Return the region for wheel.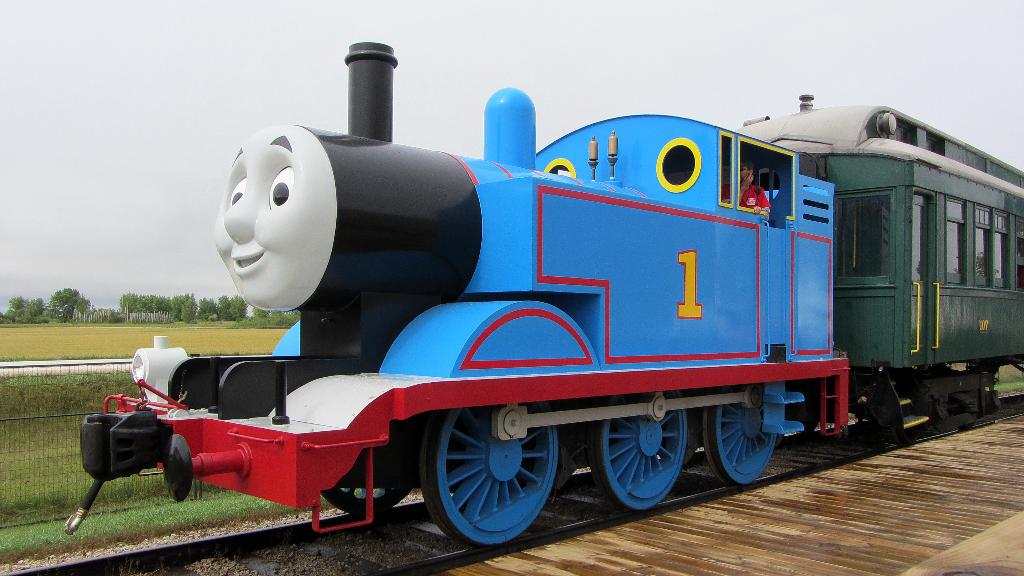
bbox(591, 387, 685, 512).
